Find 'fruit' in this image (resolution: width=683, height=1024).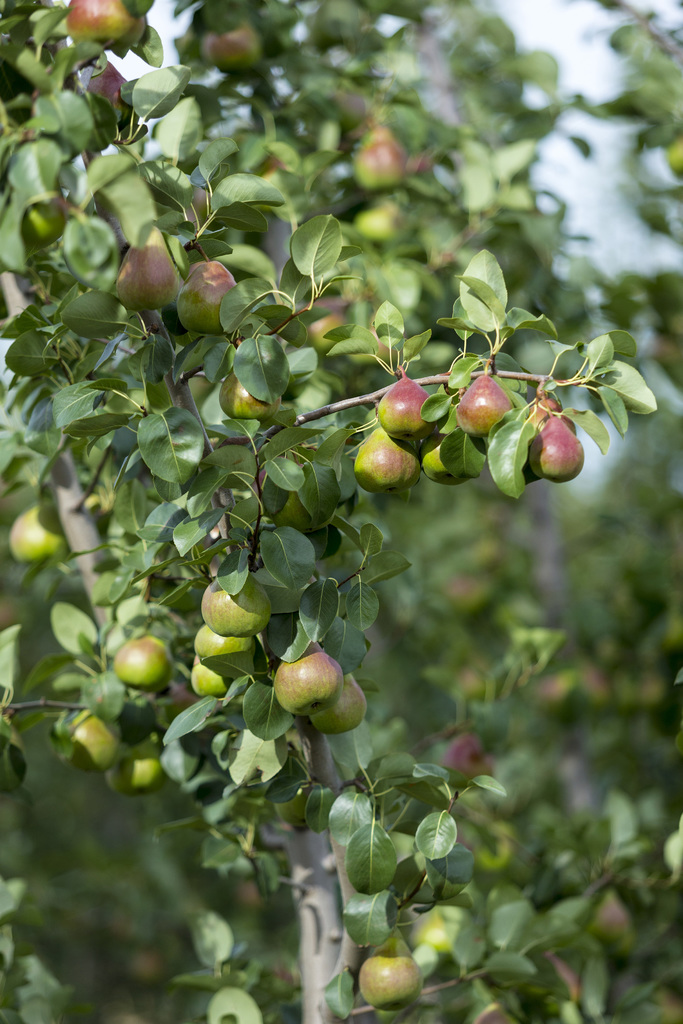
region(65, 0, 149, 56).
